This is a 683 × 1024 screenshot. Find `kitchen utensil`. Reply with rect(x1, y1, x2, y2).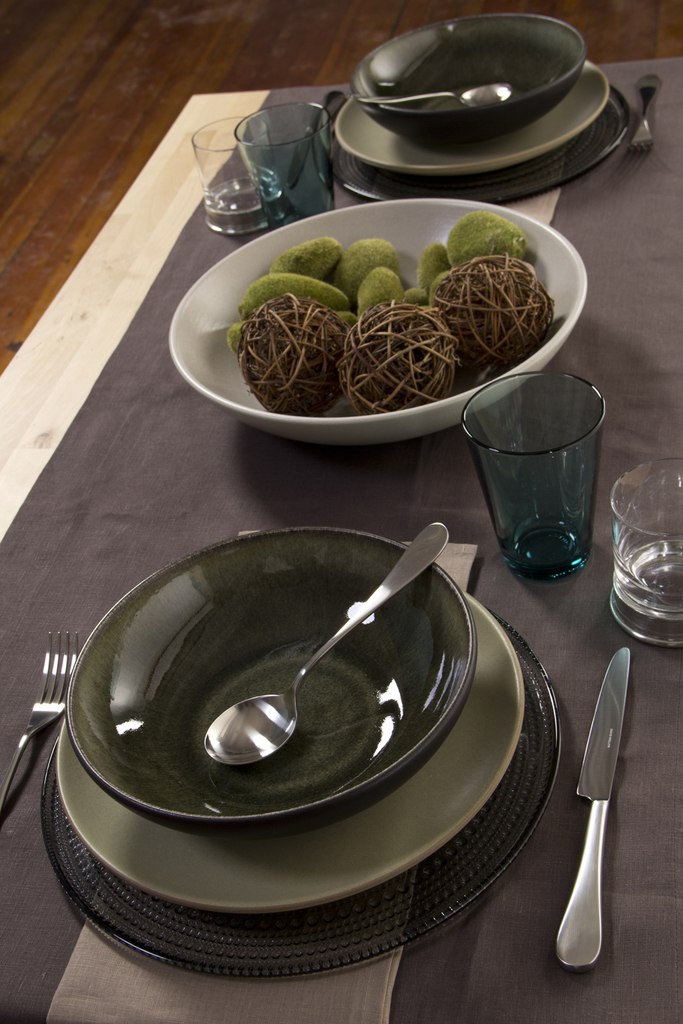
rect(352, 80, 512, 111).
